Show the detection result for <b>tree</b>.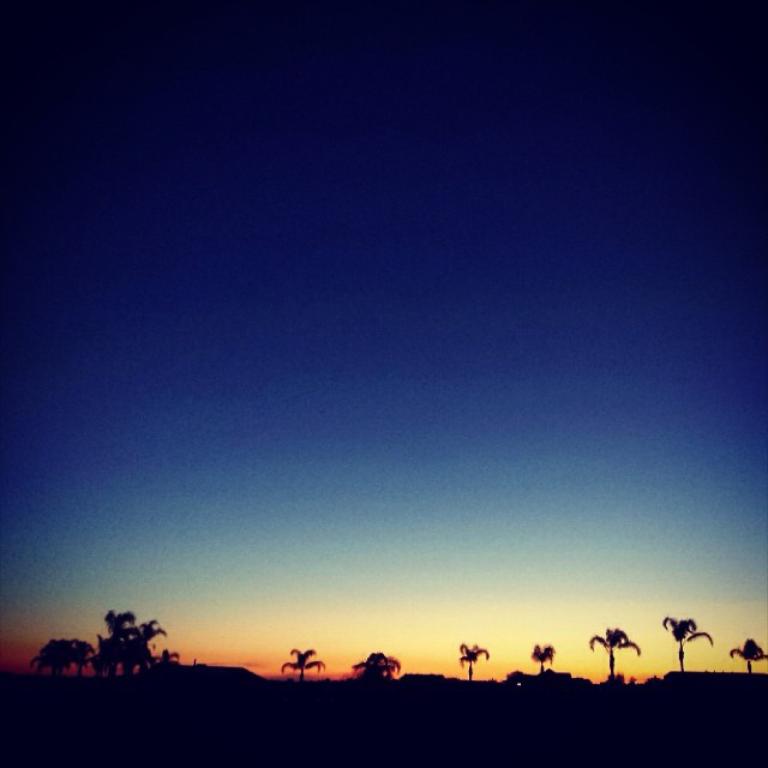
bbox=(726, 637, 767, 672).
